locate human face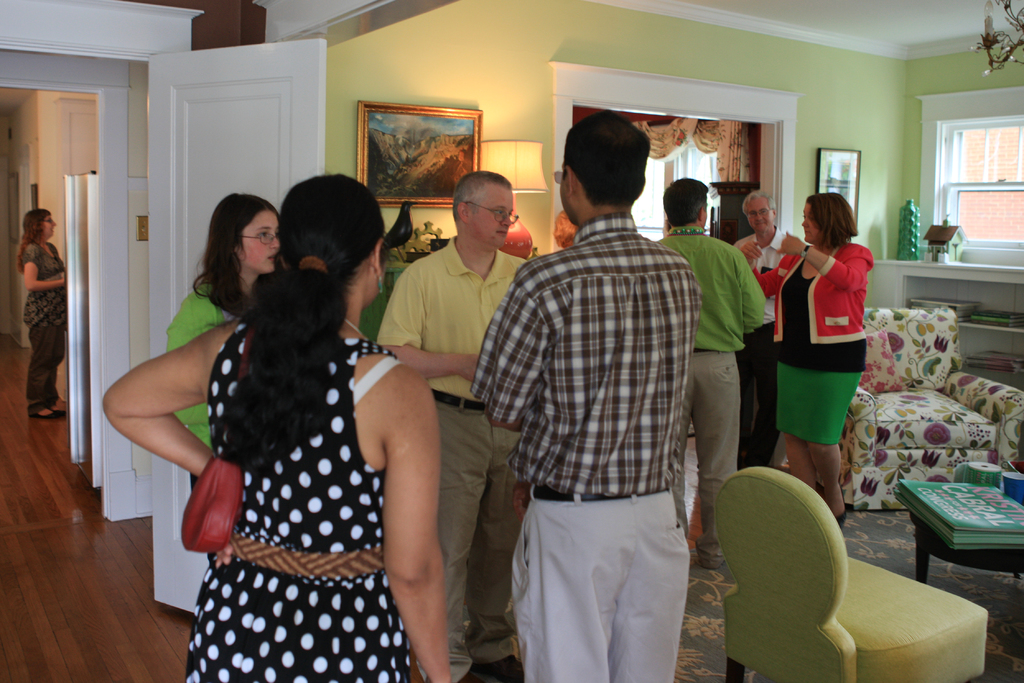
(x1=800, y1=204, x2=820, y2=243)
